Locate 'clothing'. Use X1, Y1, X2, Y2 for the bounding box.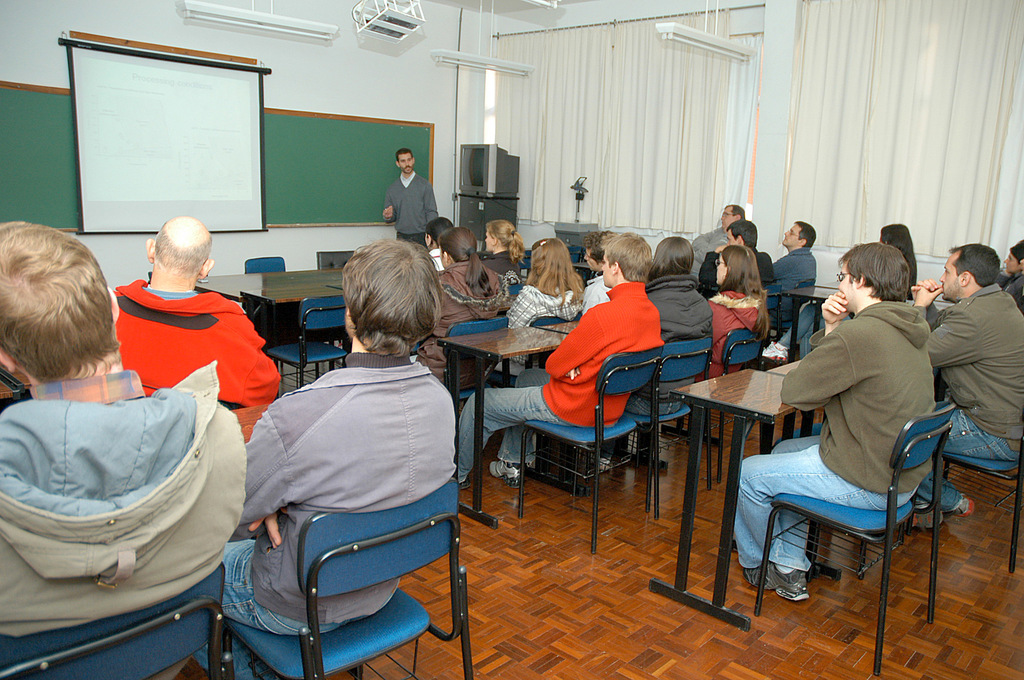
733, 294, 942, 569.
